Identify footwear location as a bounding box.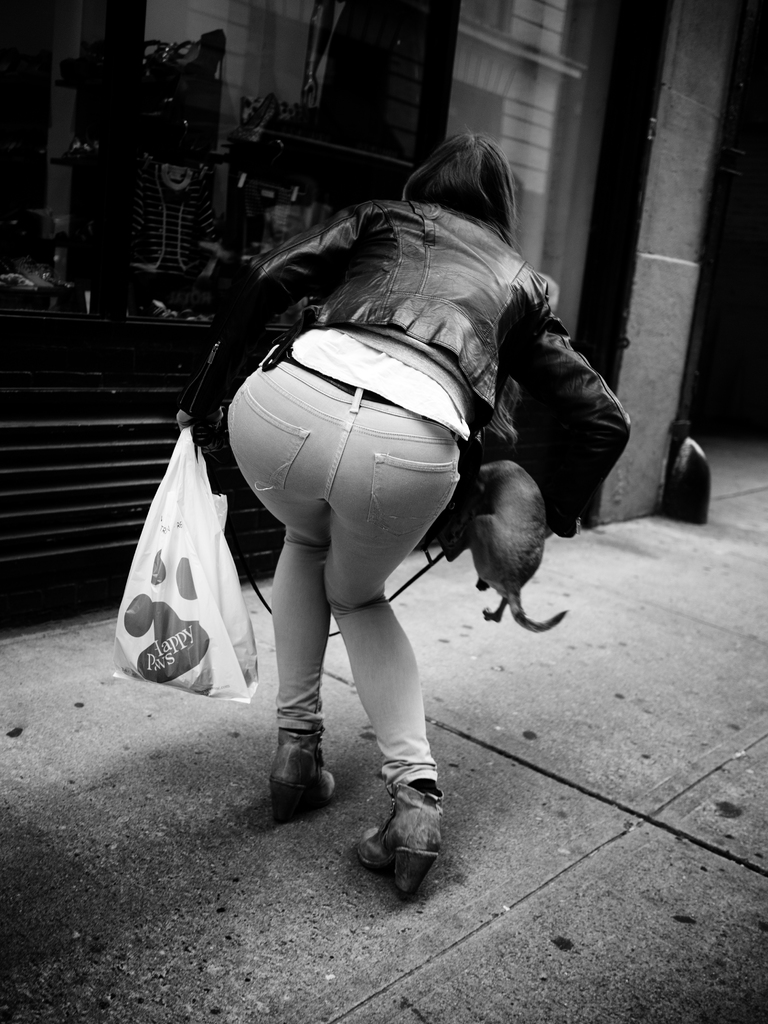
x1=355, y1=783, x2=445, y2=905.
